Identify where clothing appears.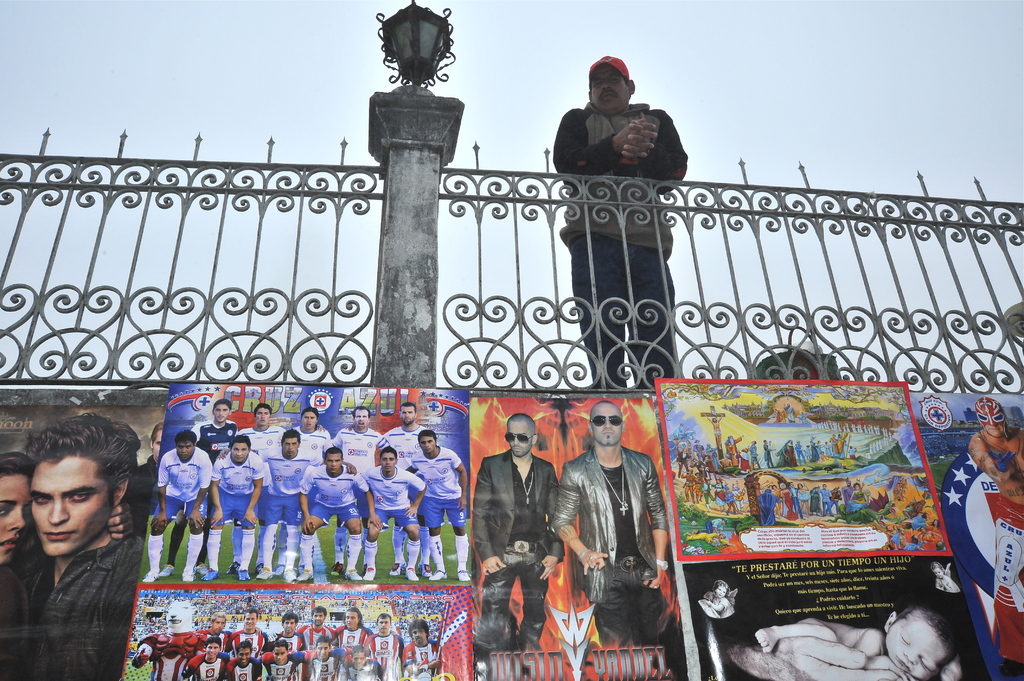
Appears at (548, 99, 691, 387).
